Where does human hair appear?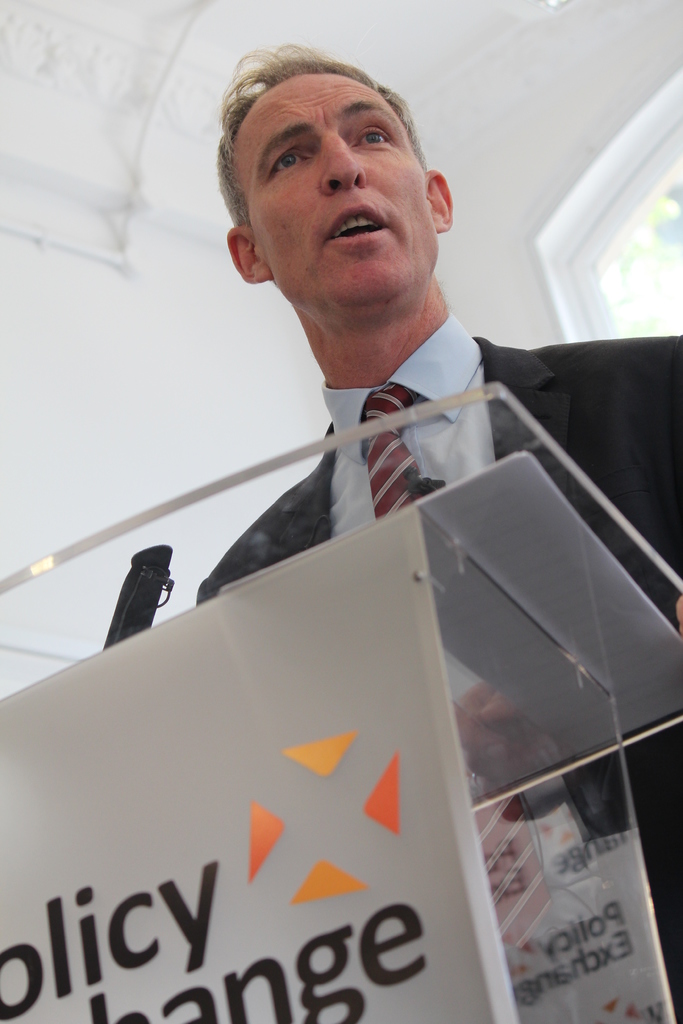
Appears at box=[210, 35, 422, 221].
